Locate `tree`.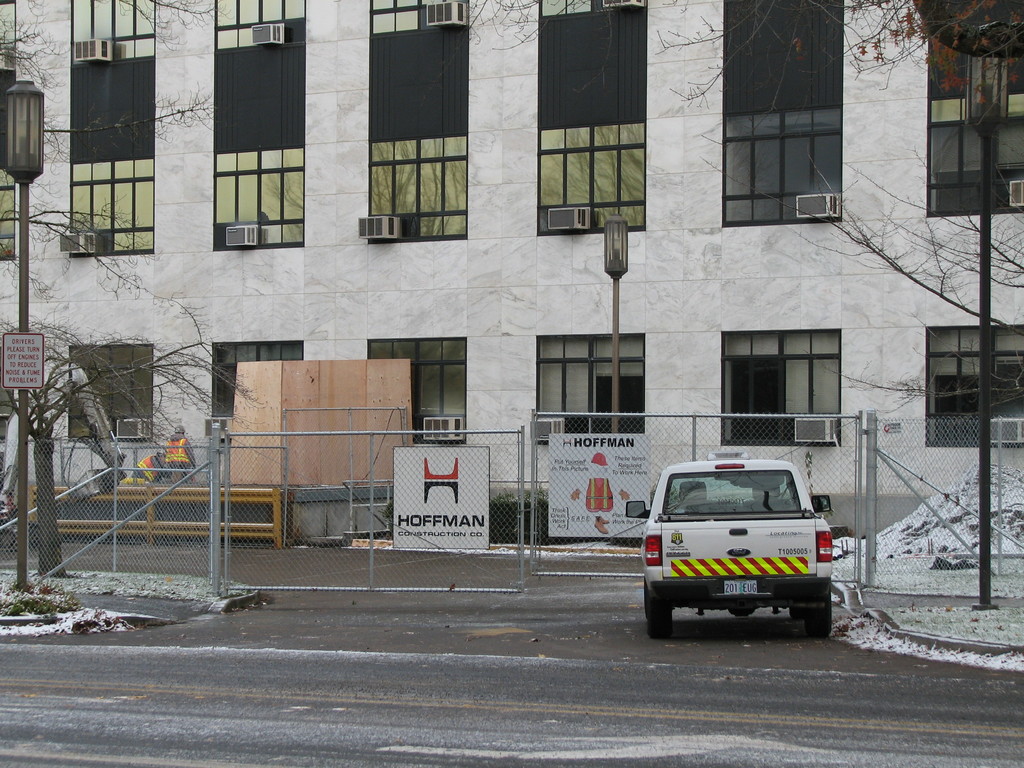
Bounding box: <bbox>0, 0, 266, 572</bbox>.
